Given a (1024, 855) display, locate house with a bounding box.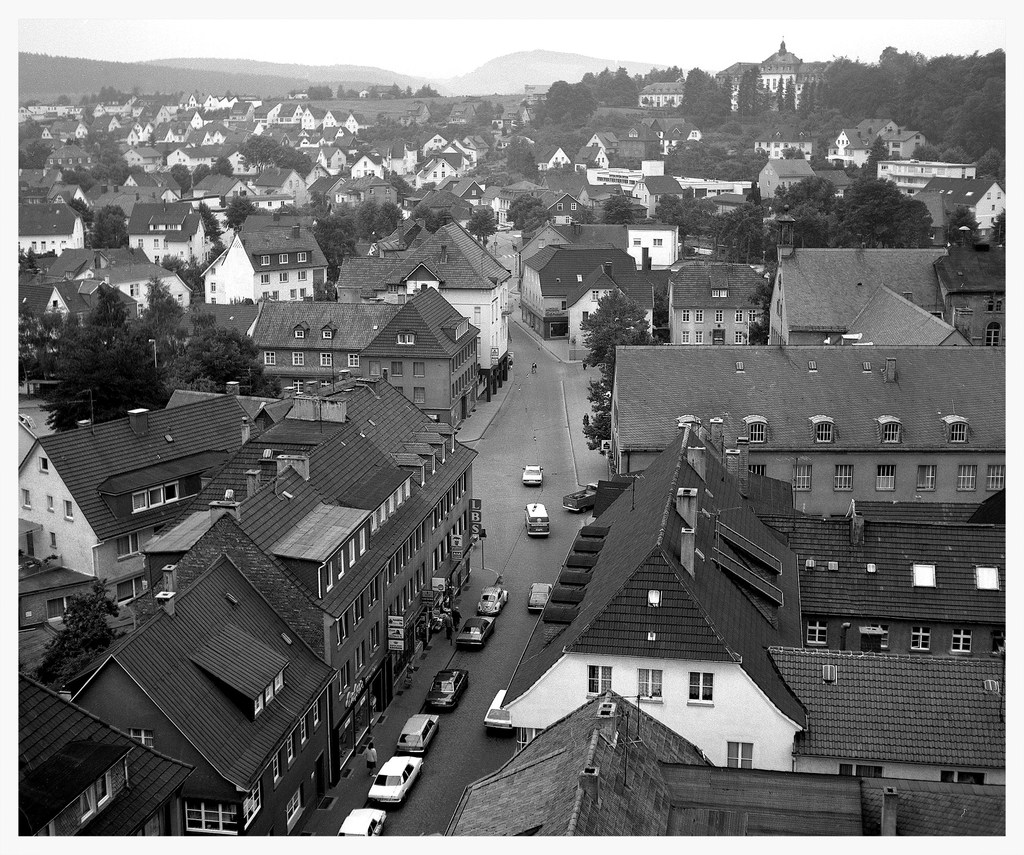
Located: (34,113,94,146).
